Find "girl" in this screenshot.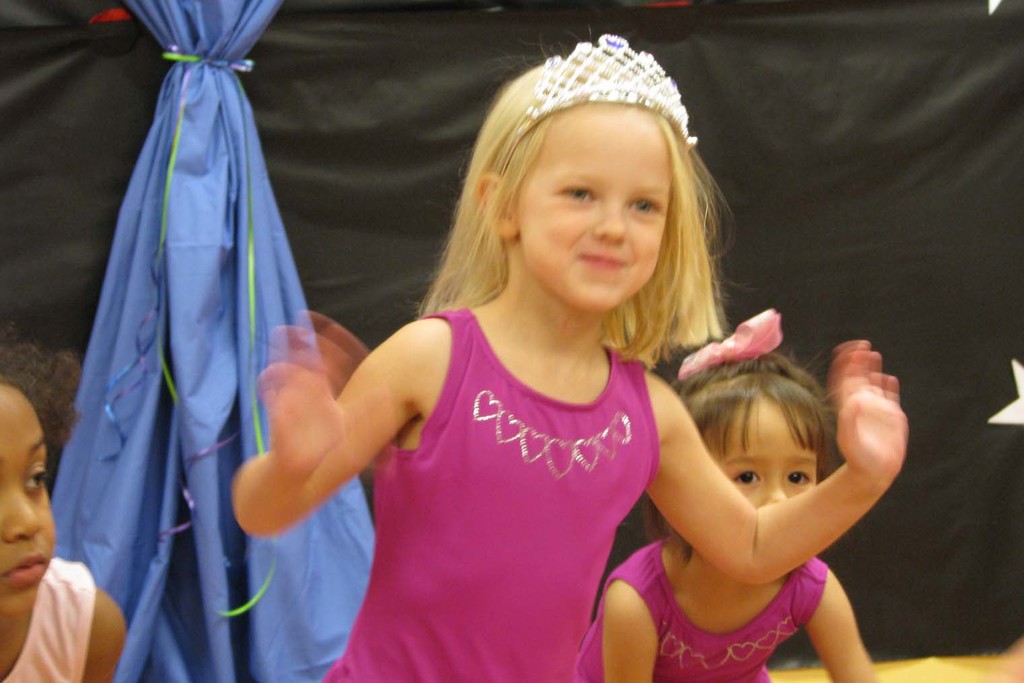
The bounding box for "girl" is box=[234, 32, 908, 682].
